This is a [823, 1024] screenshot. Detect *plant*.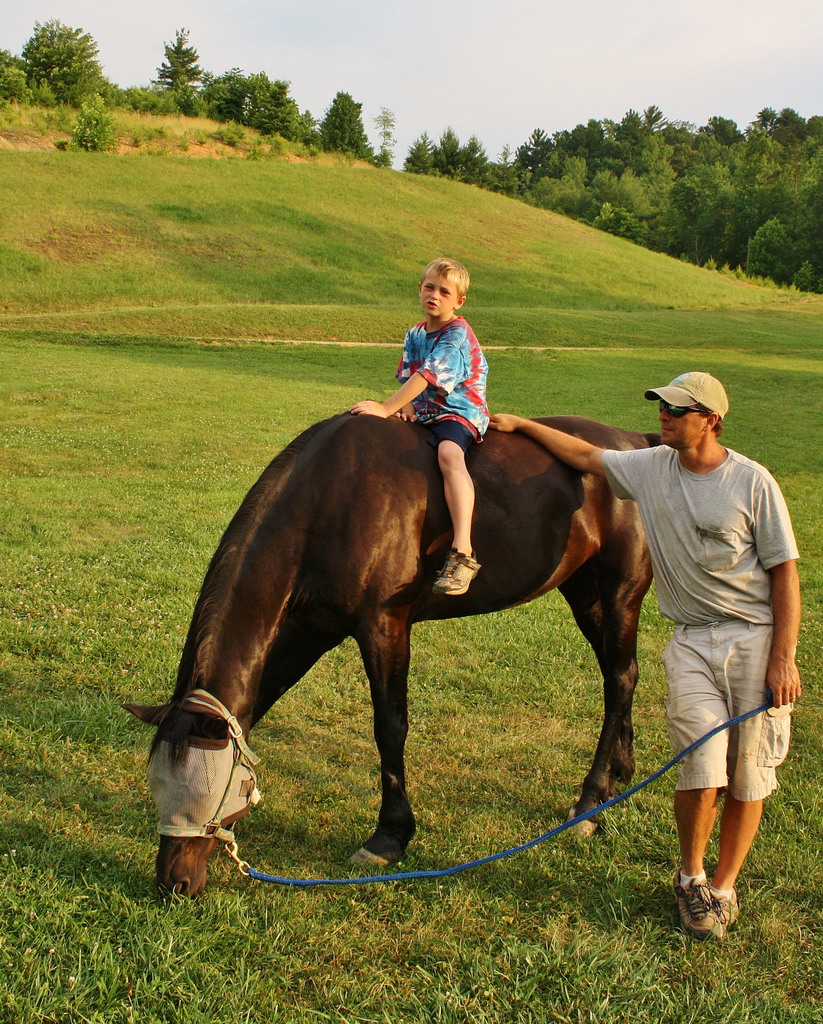
0:101:64:132.
